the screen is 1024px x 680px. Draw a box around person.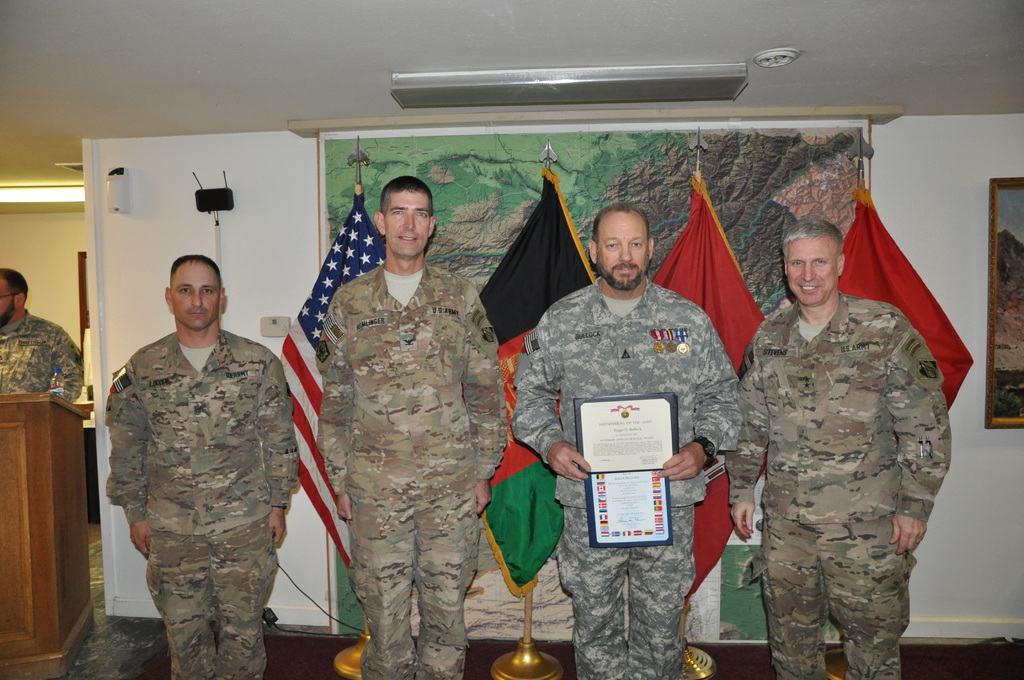
select_region(317, 175, 509, 679).
